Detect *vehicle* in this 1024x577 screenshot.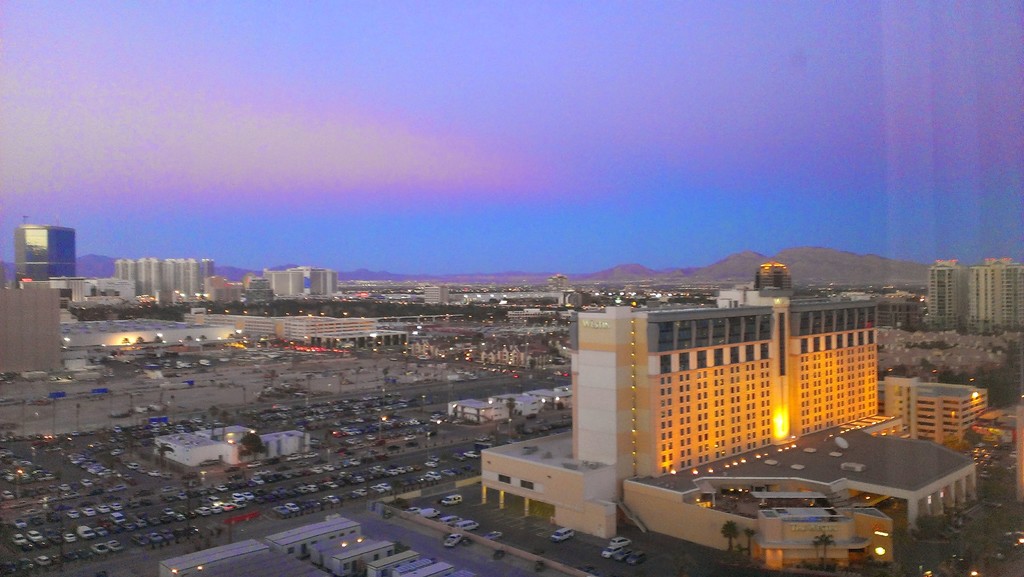
Detection: box=[444, 530, 463, 548].
